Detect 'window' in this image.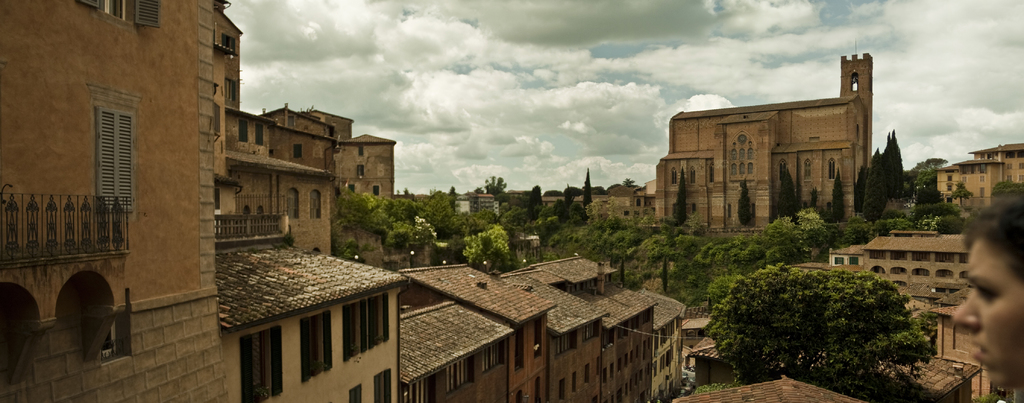
Detection: pyautogui.locateOnScreen(89, 103, 134, 215).
